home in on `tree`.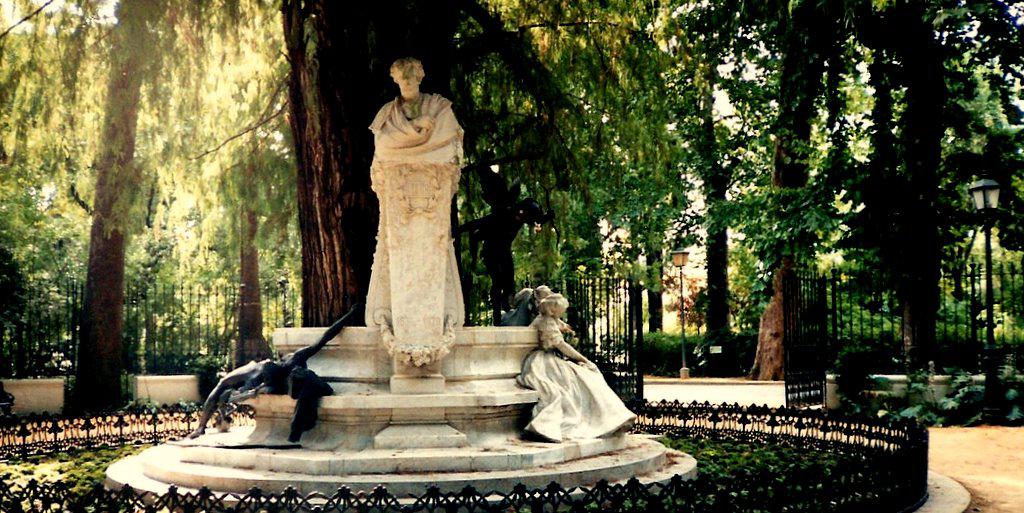
Homed in at box=[820, 32, 993, 391].
